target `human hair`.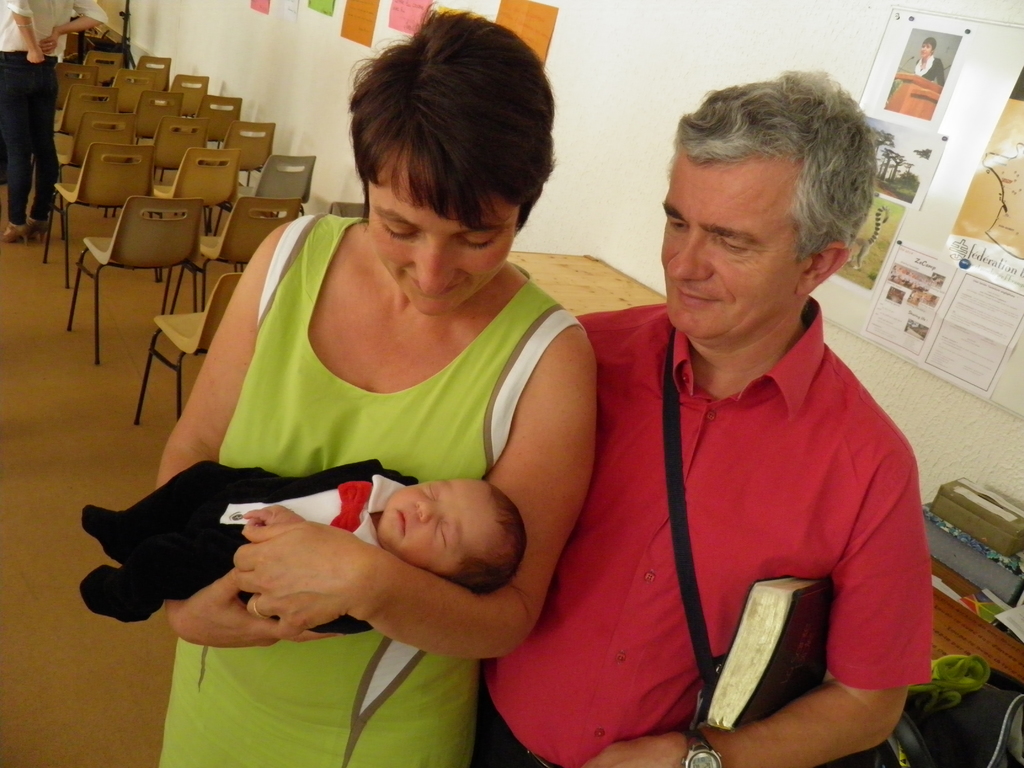
Target region: <region>661, 65, 877, 309</region>.
